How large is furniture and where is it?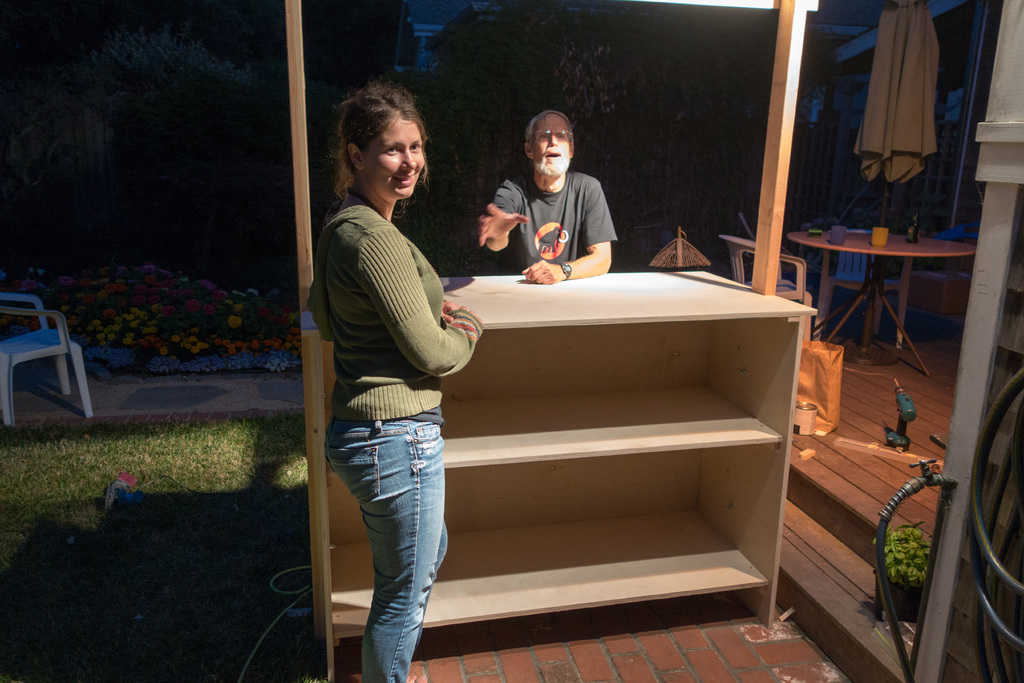
Bounding box: 0/288/97/428.
